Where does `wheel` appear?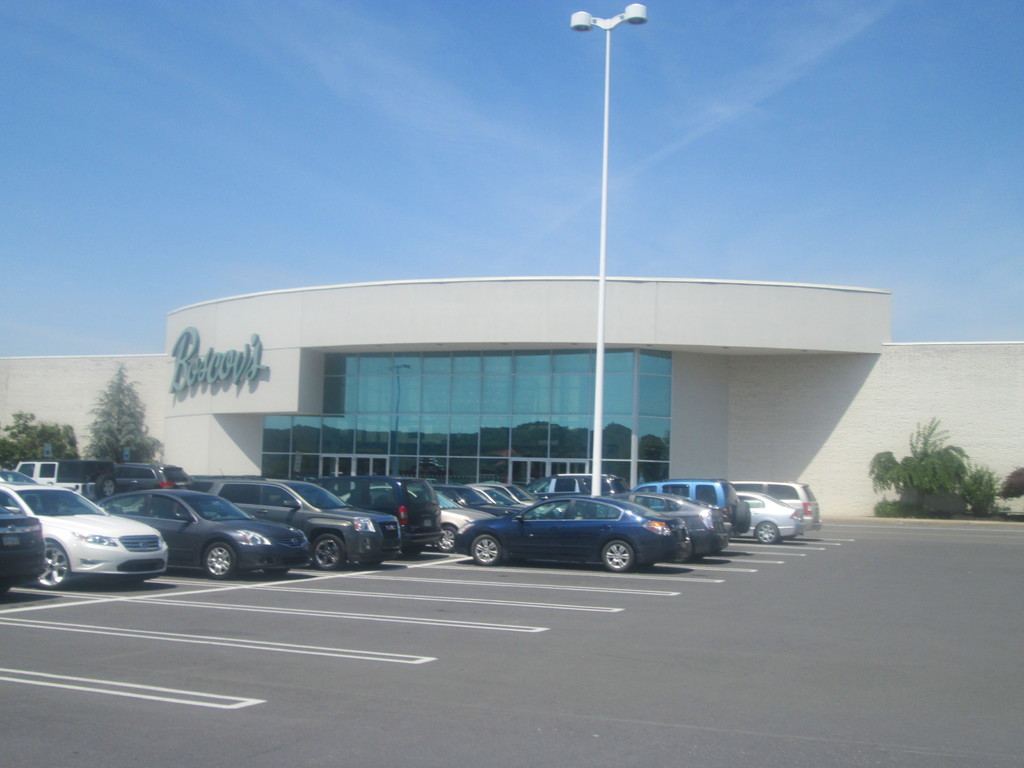
Appears at 671 544 691 563.
